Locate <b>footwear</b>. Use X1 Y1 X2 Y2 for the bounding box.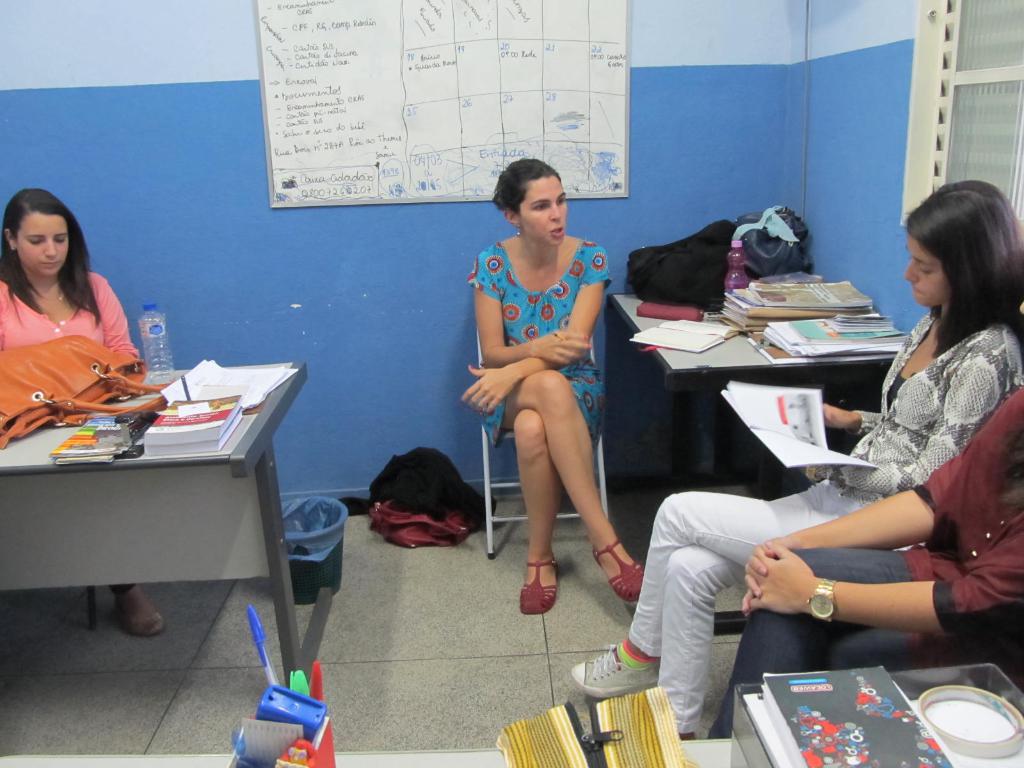
572 645 657 697.
